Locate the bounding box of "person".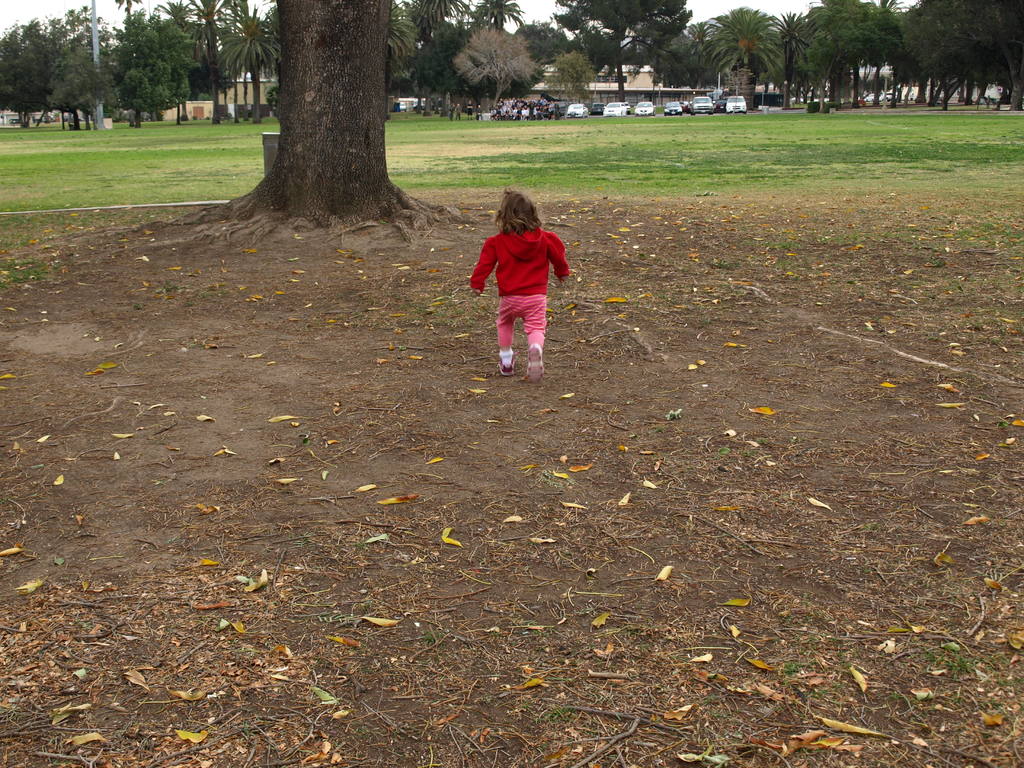
Bounding box: BBox(474, 108, 485, 117).
